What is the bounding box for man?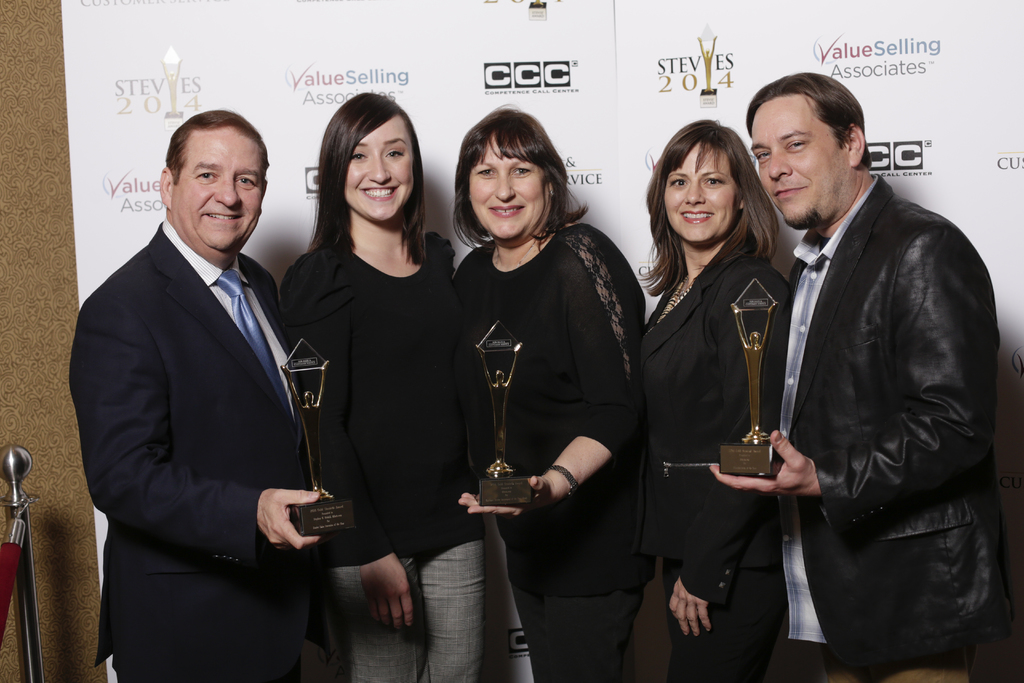
BBox(725, 62, 1000, 682).
